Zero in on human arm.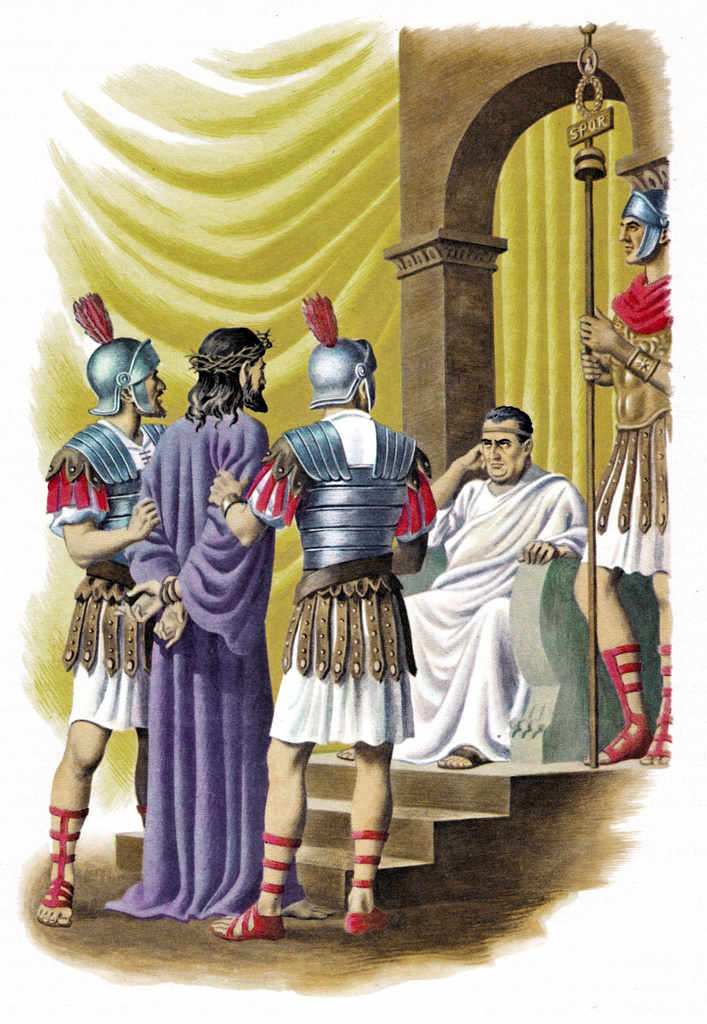
Zeroed in: [x1=510, y1=480, x2=589, y2=562].
